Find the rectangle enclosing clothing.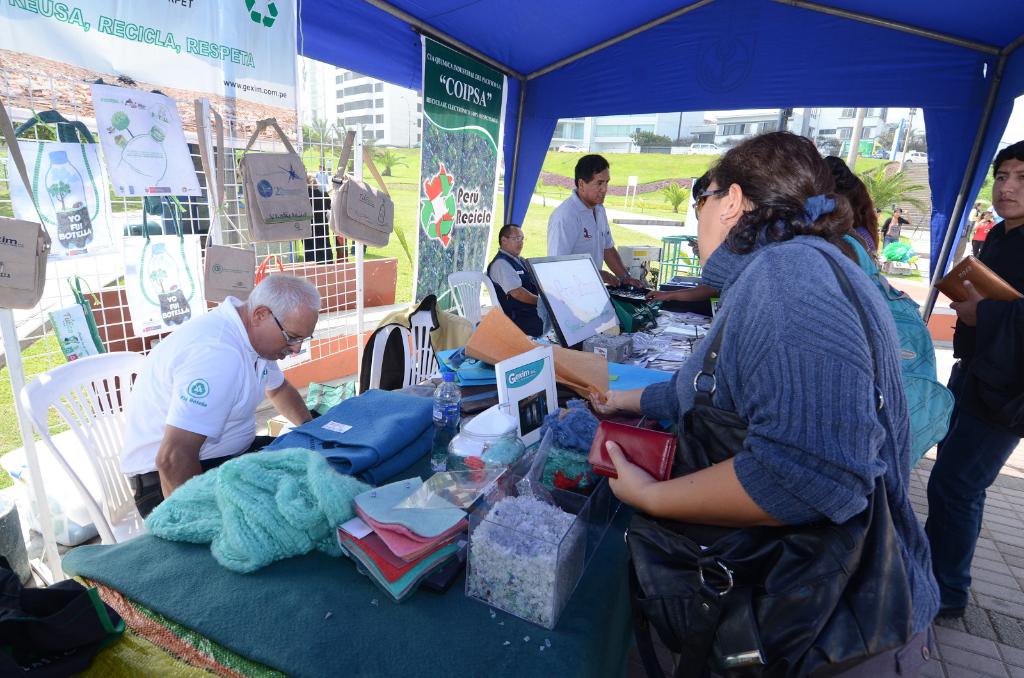
bbox=(872, 214, 906, 243).
